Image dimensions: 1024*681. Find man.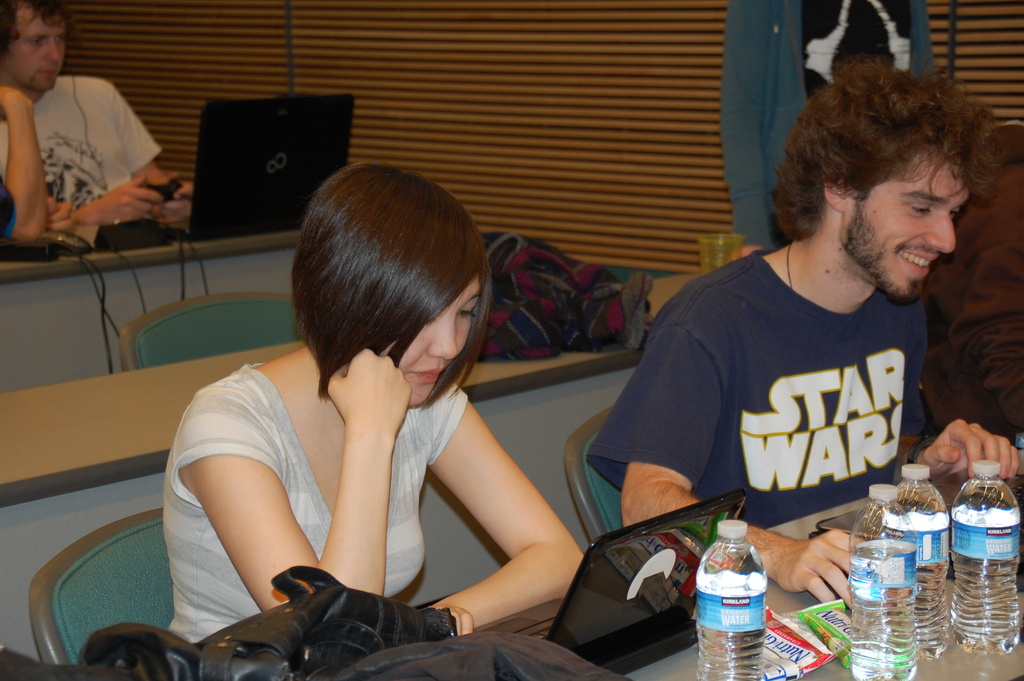
(left=921, top=122, right=1023, bottom=450).
